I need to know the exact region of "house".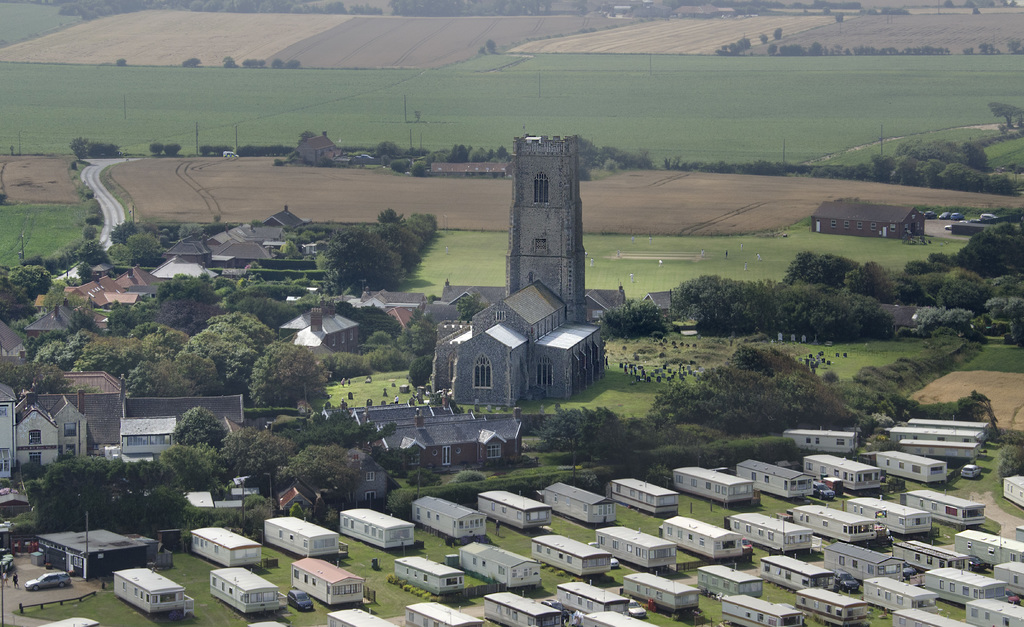
Region: bbox=[666, 464, 750, 507].
